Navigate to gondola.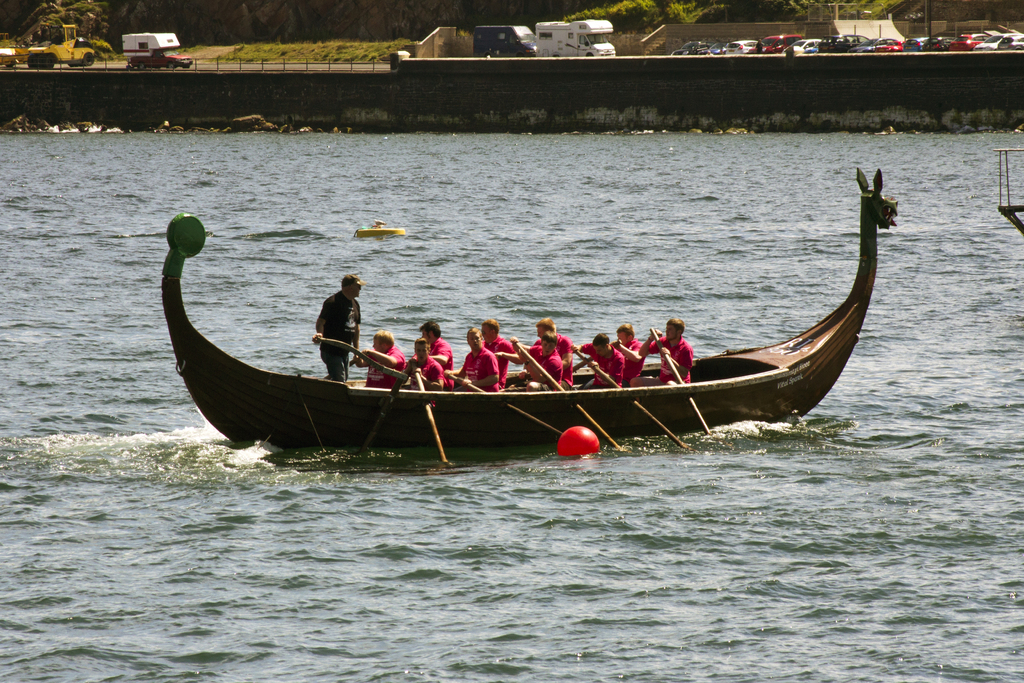
Navigation target: select_region(144, 162, 902, 456).
